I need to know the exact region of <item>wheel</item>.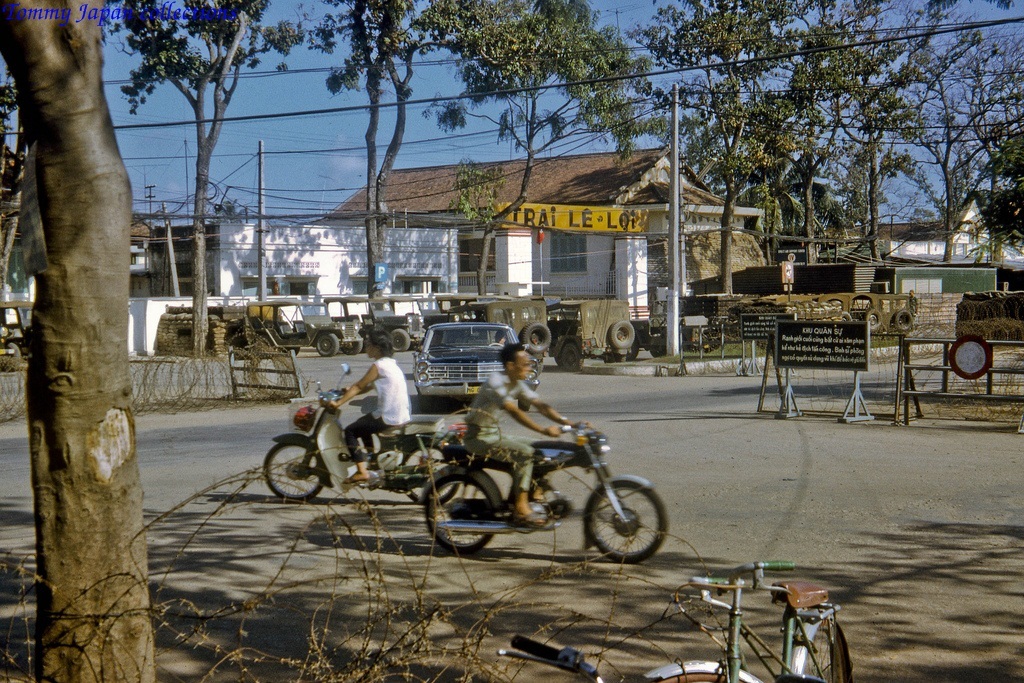
Region: <bbox>537, 361, 545, 374</bbox>.
